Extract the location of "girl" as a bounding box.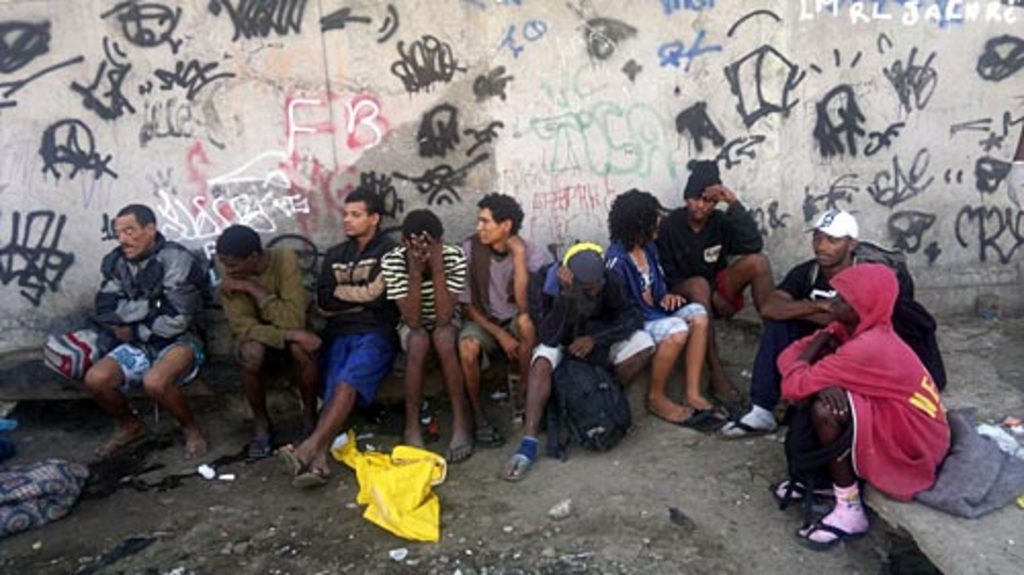
(604,190,733,428).
